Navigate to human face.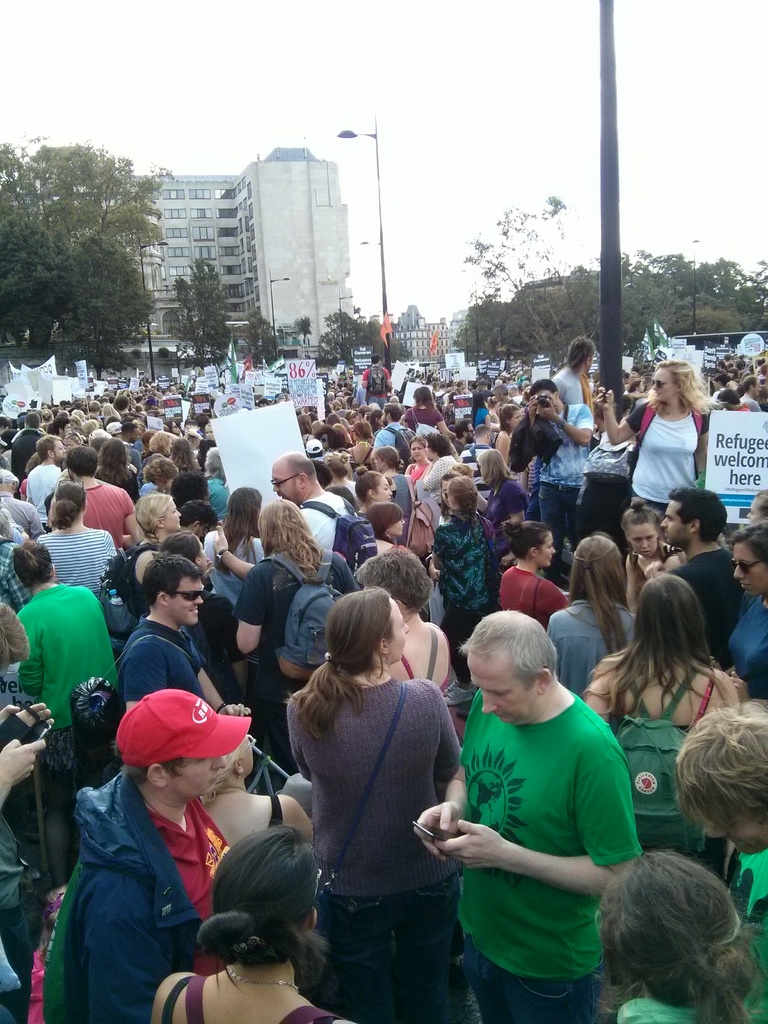
Navigation target: <box>268,468,296,502</box>.
